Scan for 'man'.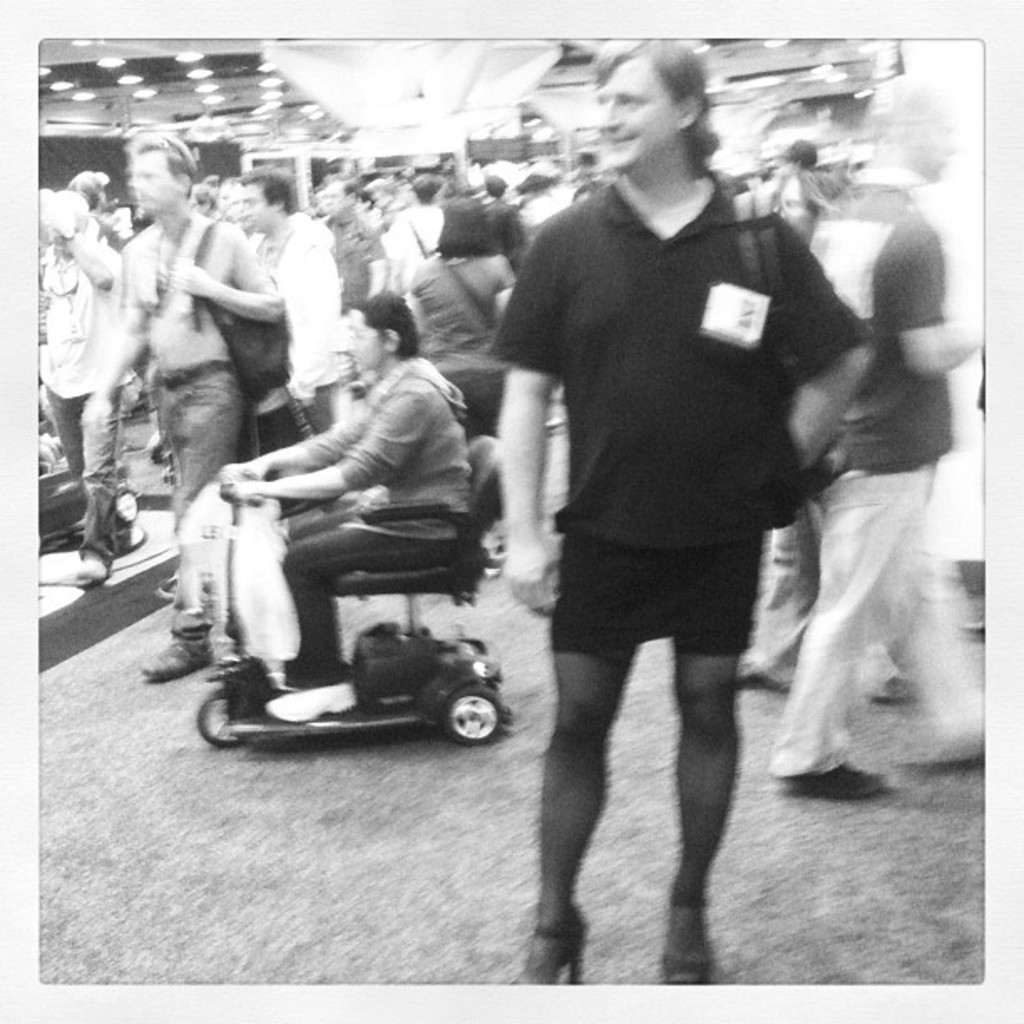
Scan result: 22,186,124,584.
